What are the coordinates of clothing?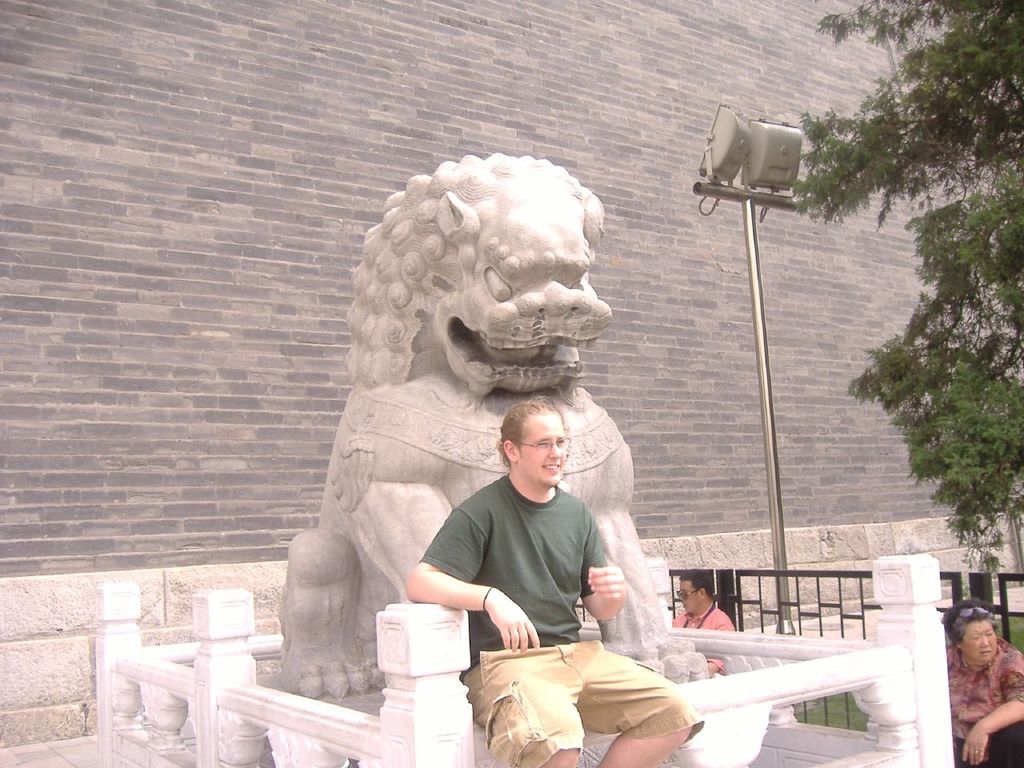
rect(673, 610, 742, 670).
